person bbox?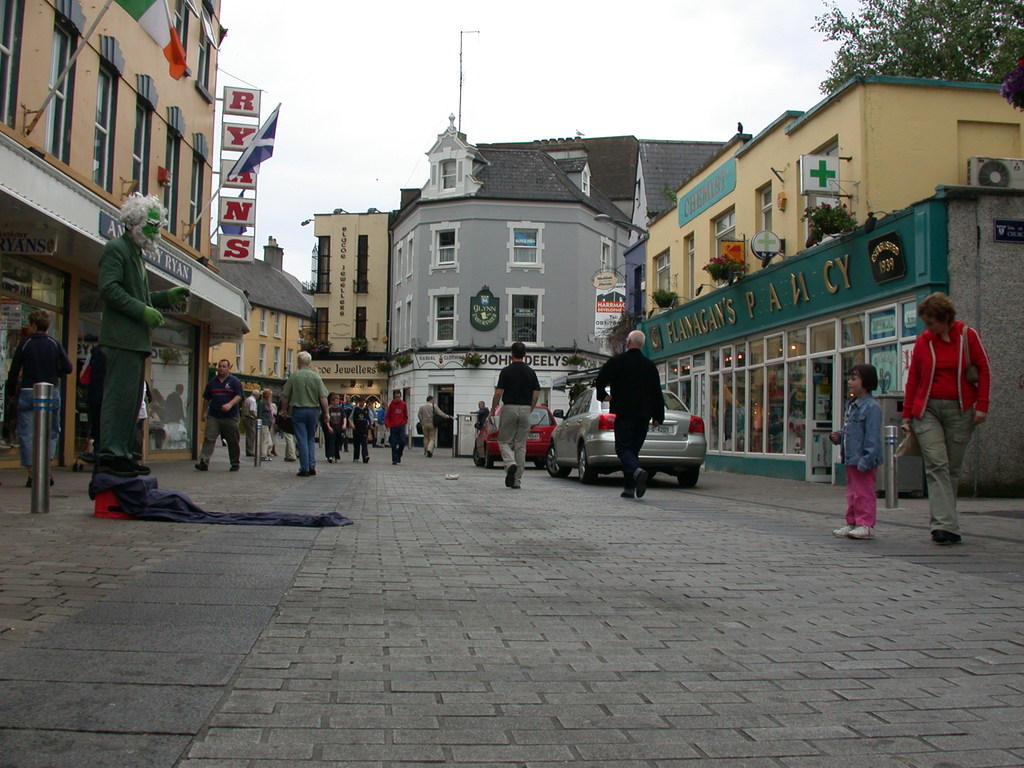
134:380:152:462
